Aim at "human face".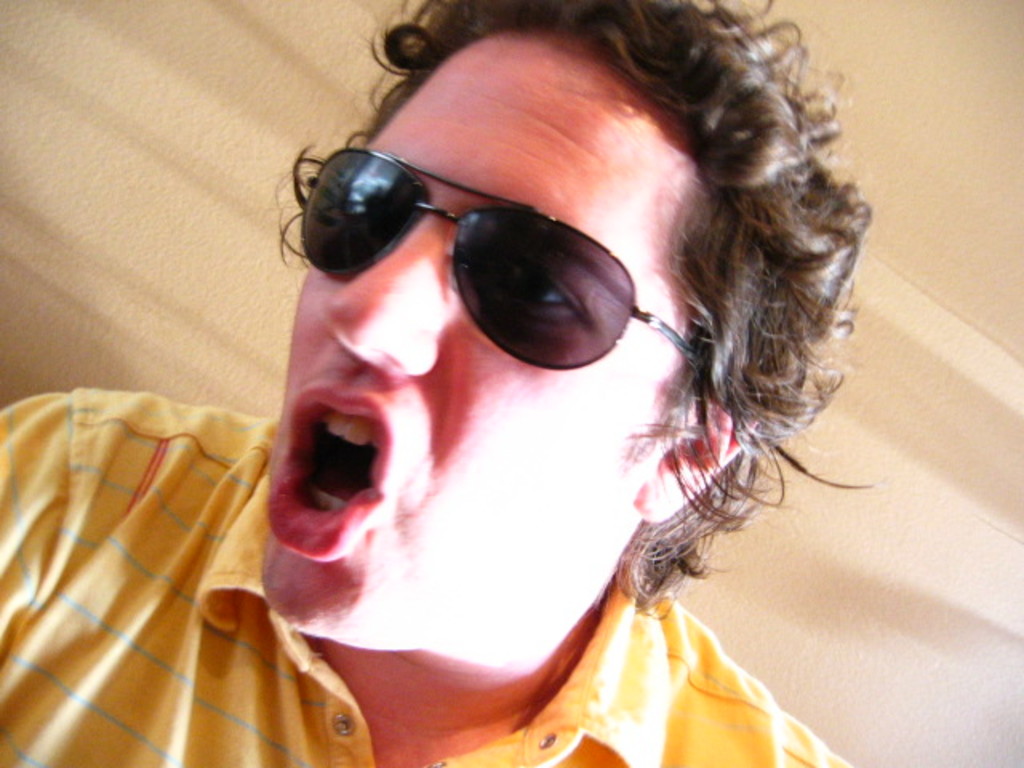
Aimed at 261:35:630:648.
